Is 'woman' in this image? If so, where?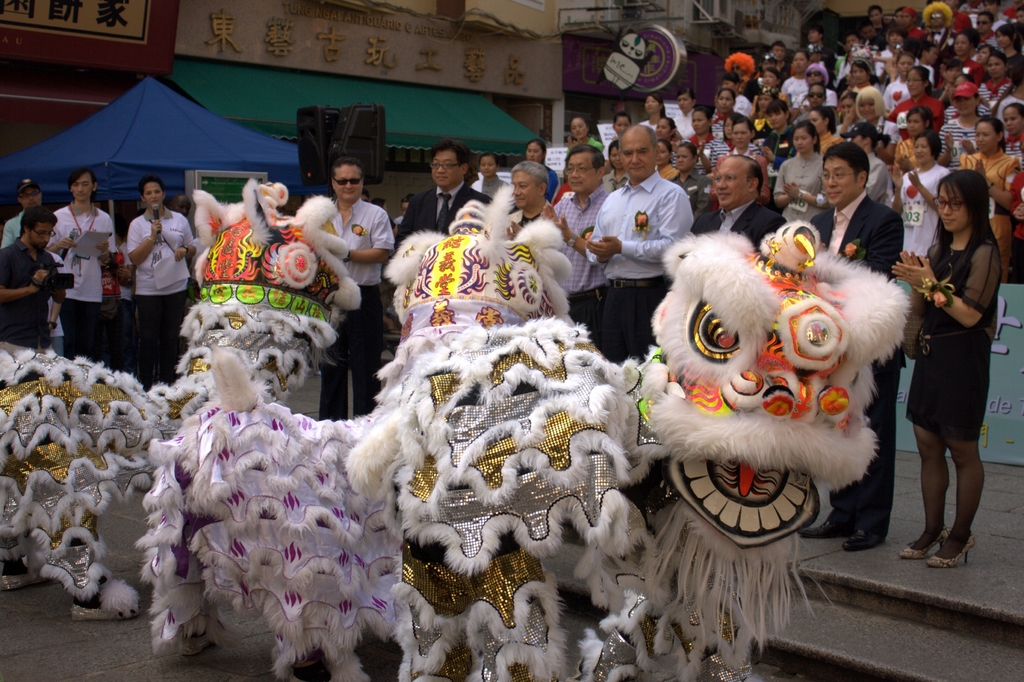
Yes, at <box>676,143,712,224</box>.
